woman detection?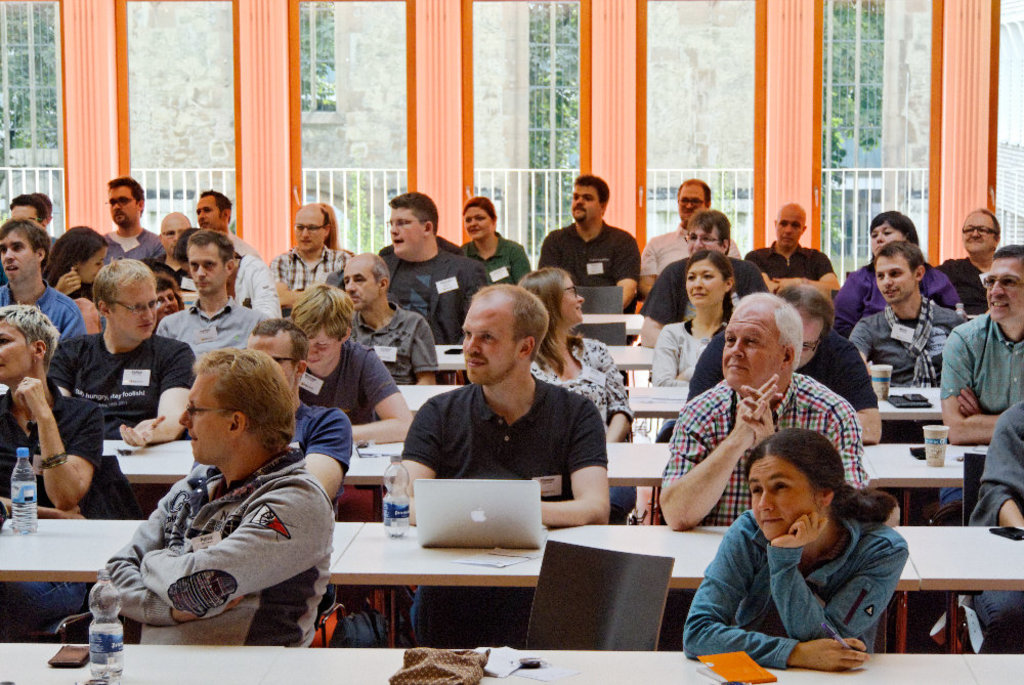
936,209,1010,314
